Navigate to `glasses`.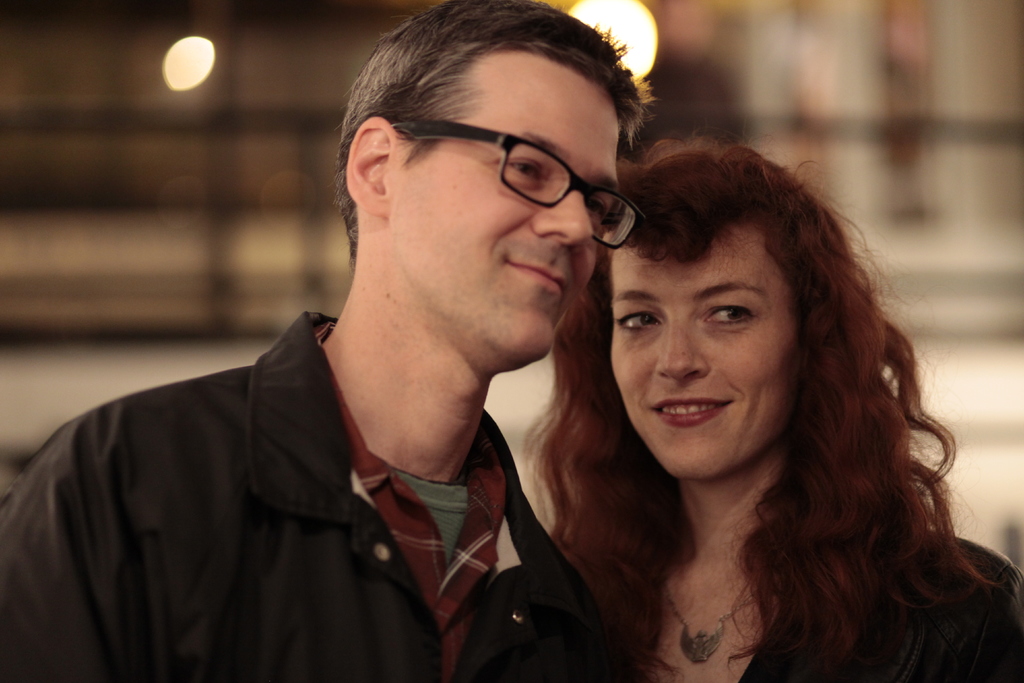
Navigation target: [x1=420, y1=115, x2=646, y2=219].
